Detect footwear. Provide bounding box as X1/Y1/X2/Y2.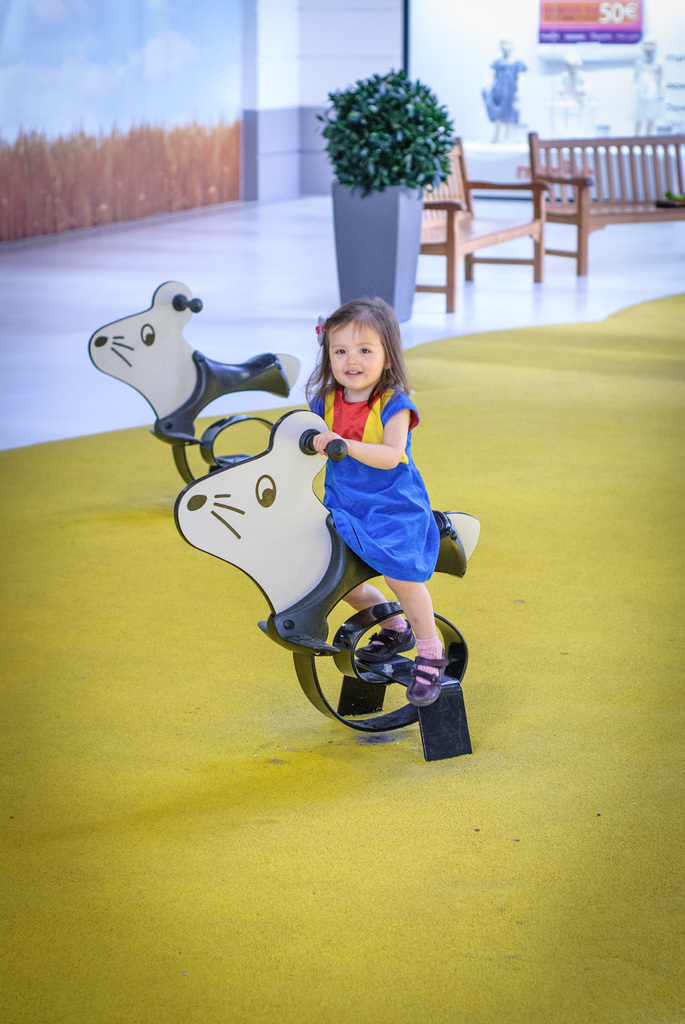
359/629/416/668.
